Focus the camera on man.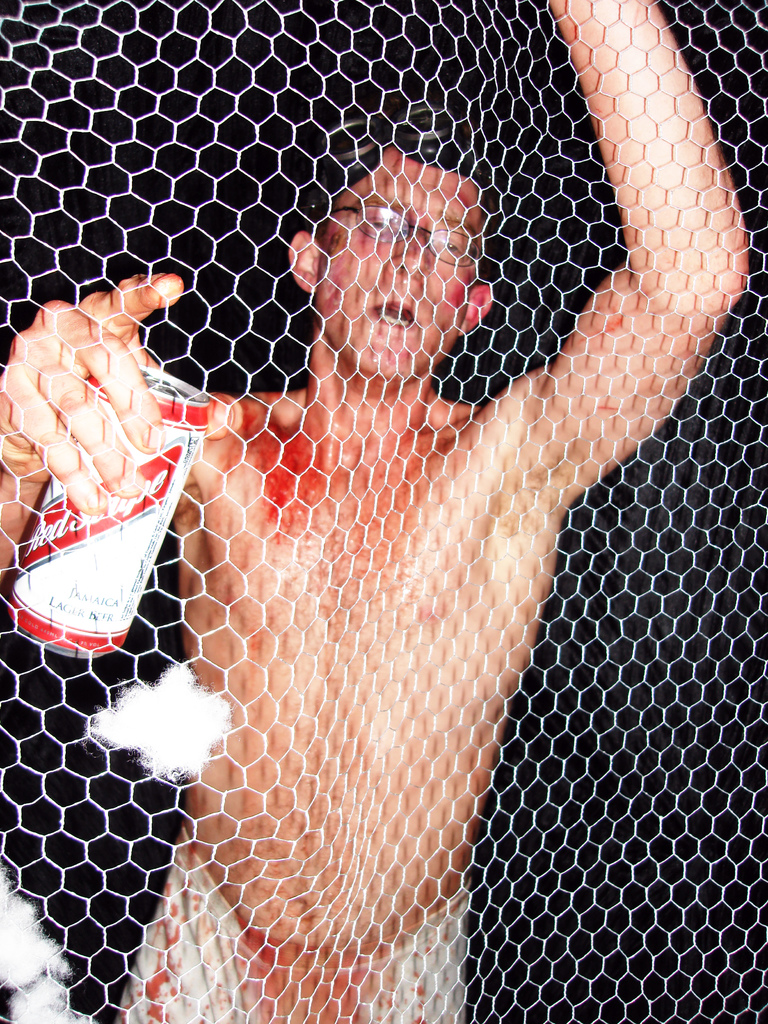
Focus region: box(167, 10, 767, 992).
